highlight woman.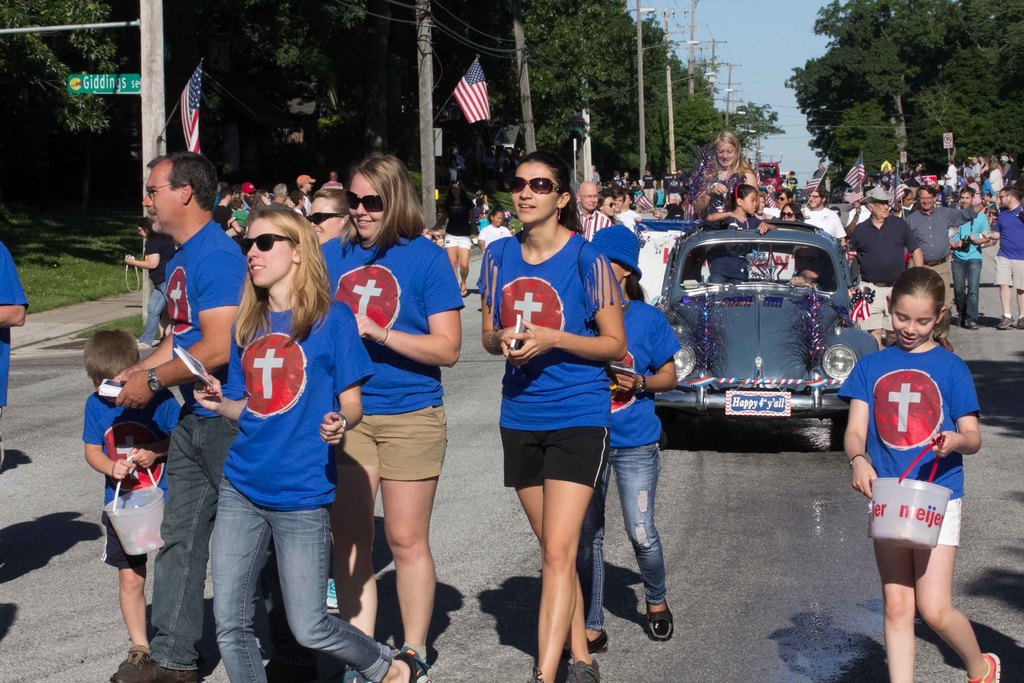
Highlighted region: 292 192 310 217.
